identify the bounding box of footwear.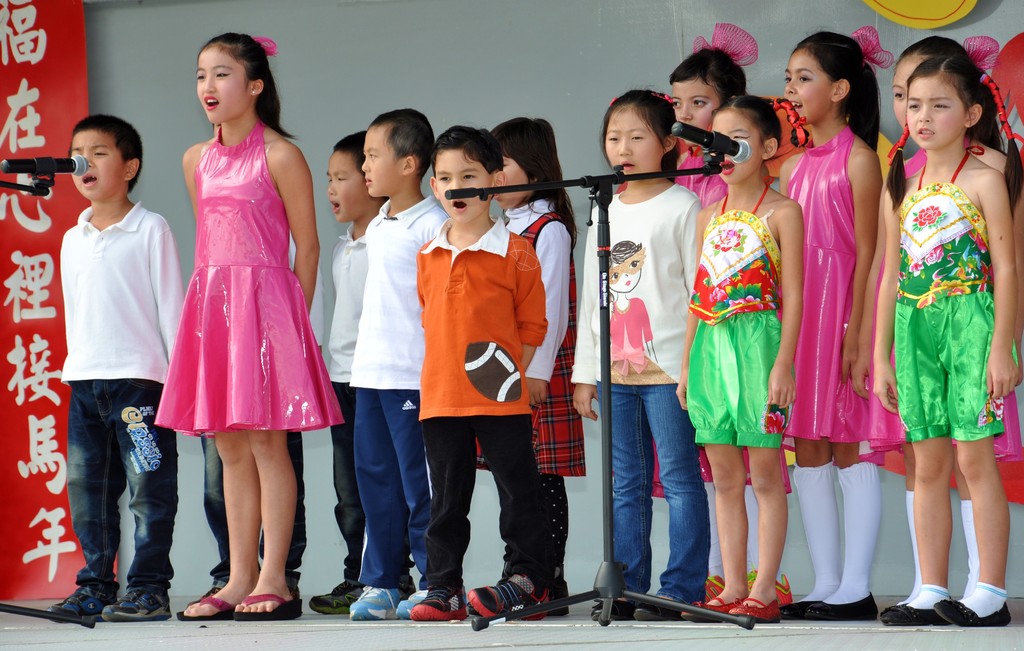
<region>682, 590, 755, 625</region>.
